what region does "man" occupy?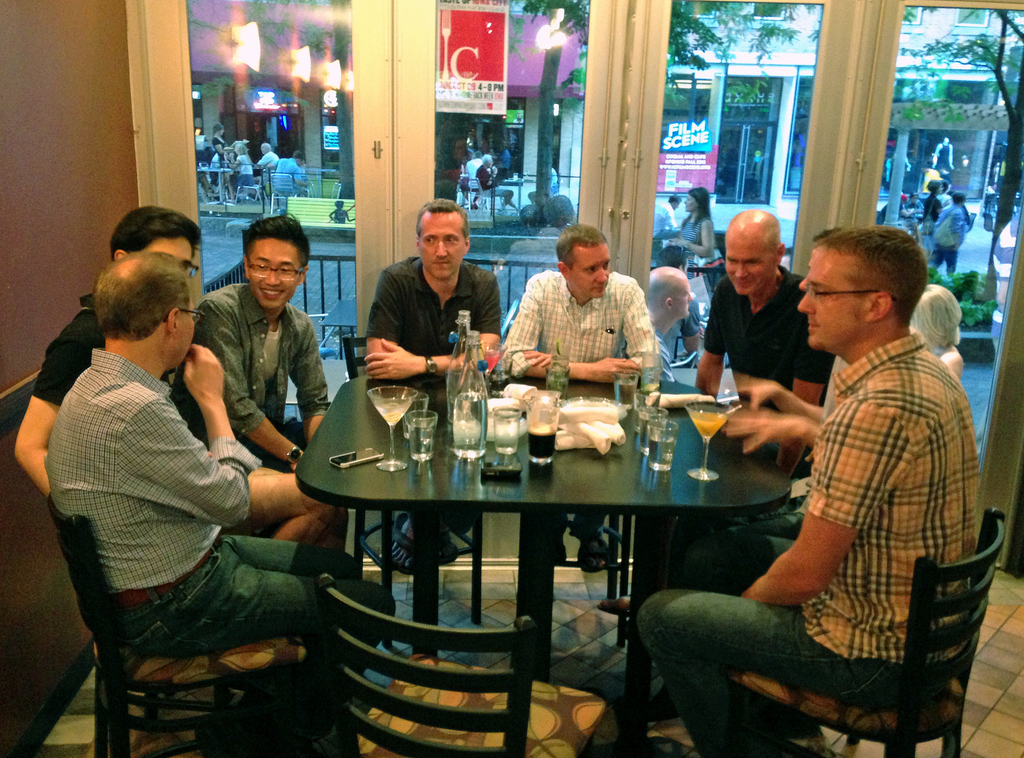
box=[250, 140, 276, 189].
